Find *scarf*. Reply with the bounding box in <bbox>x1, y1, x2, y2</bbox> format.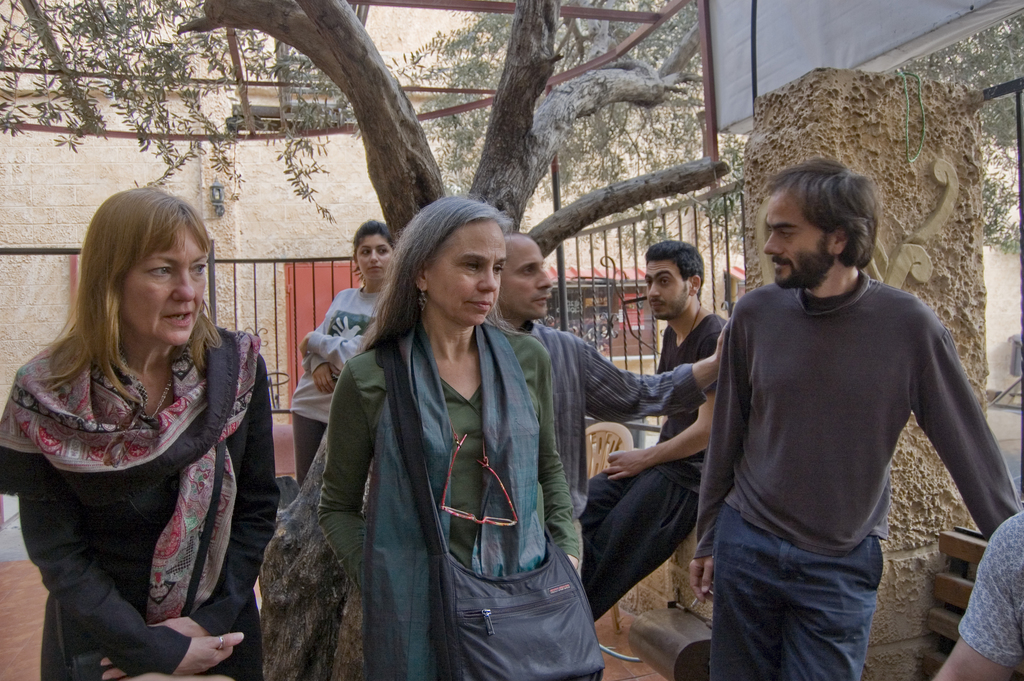
<bbox>0, 328, 270, 628</bbox>.
